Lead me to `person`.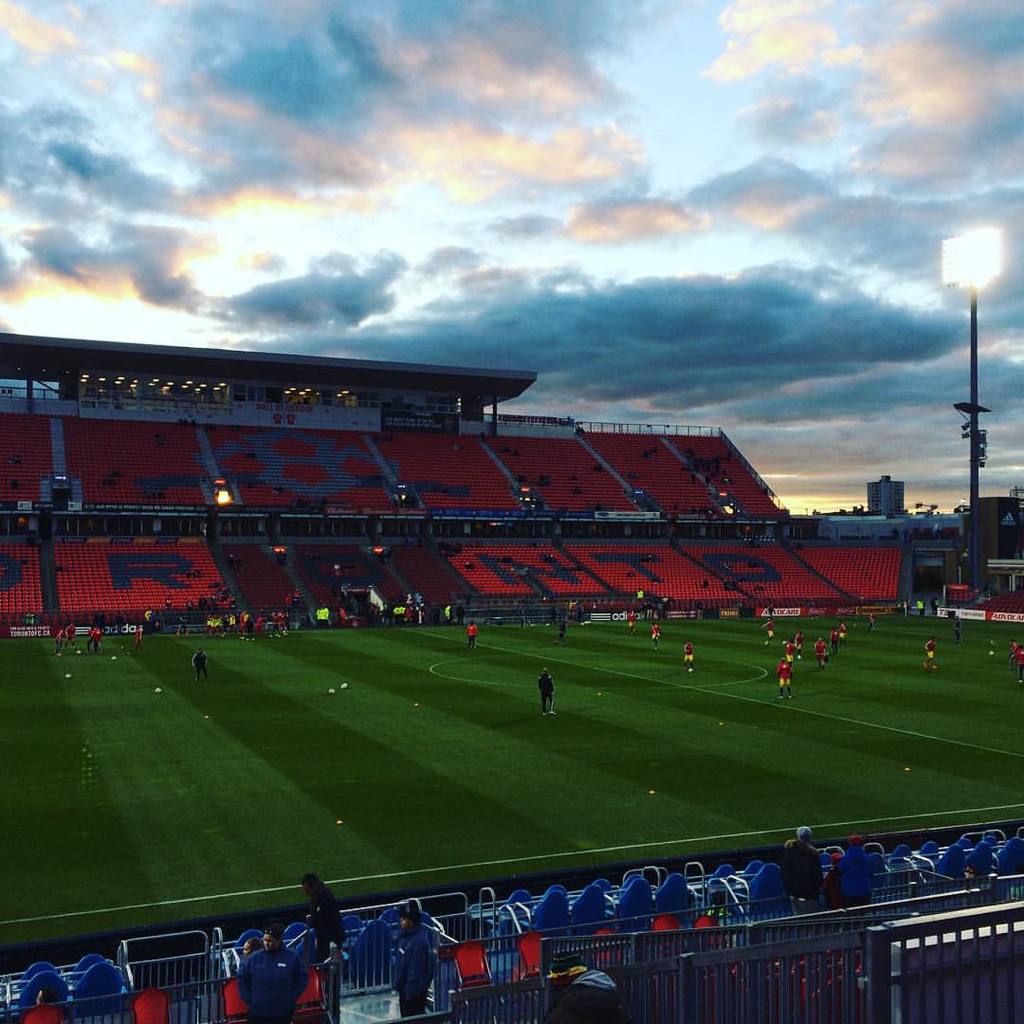
Lead to box(776, 658, 794, 702).
